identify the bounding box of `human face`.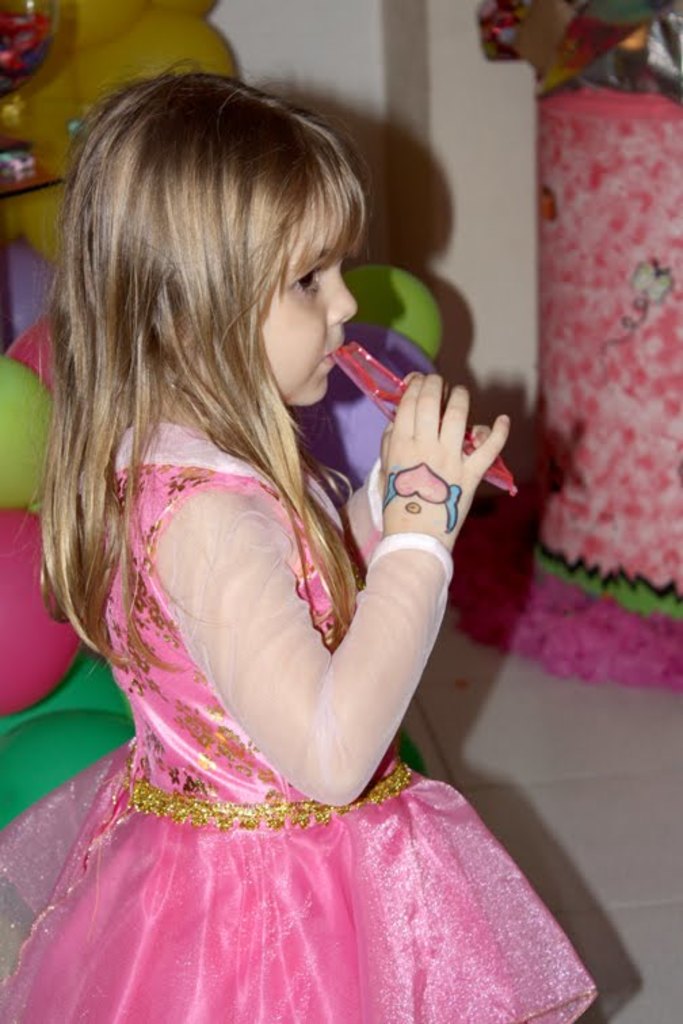
region(259, 218, 354, 401).
